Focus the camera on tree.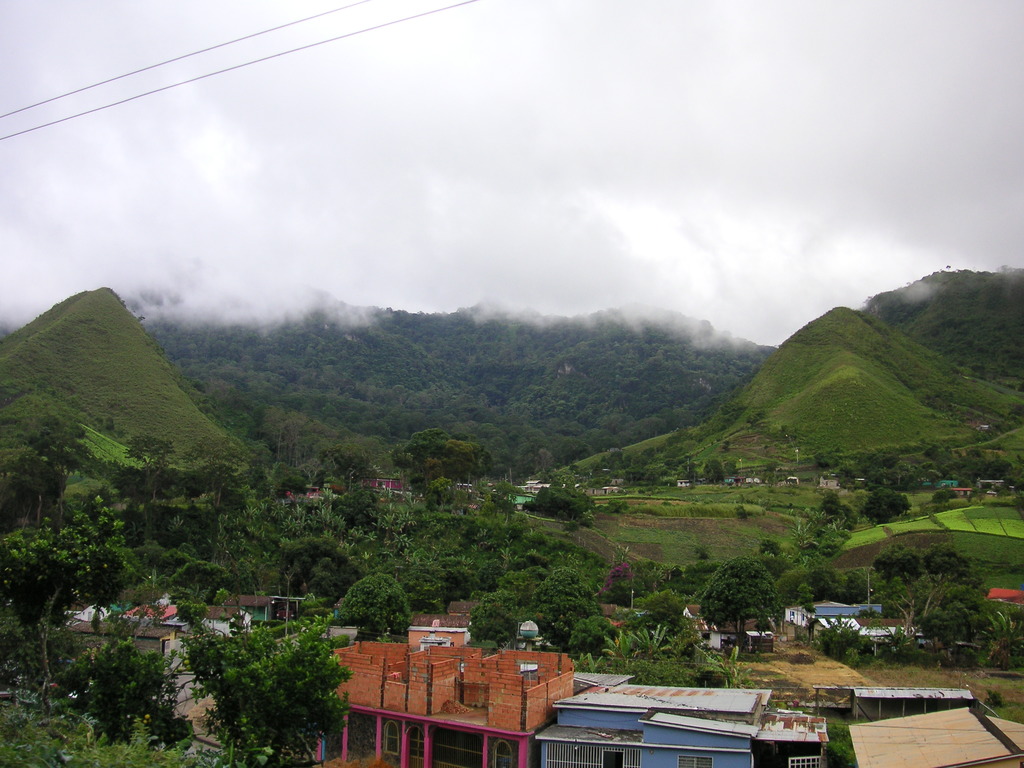
Focus region: [835, 500, 854, 540].
